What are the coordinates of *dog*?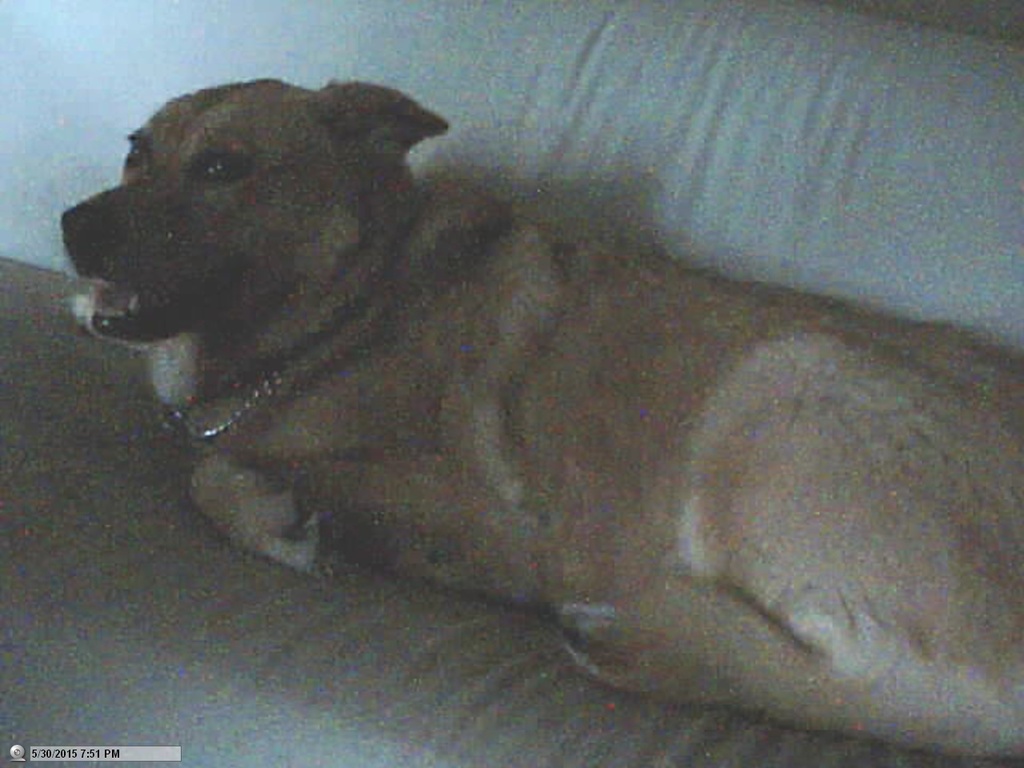
49, 66, 1023, 760.
